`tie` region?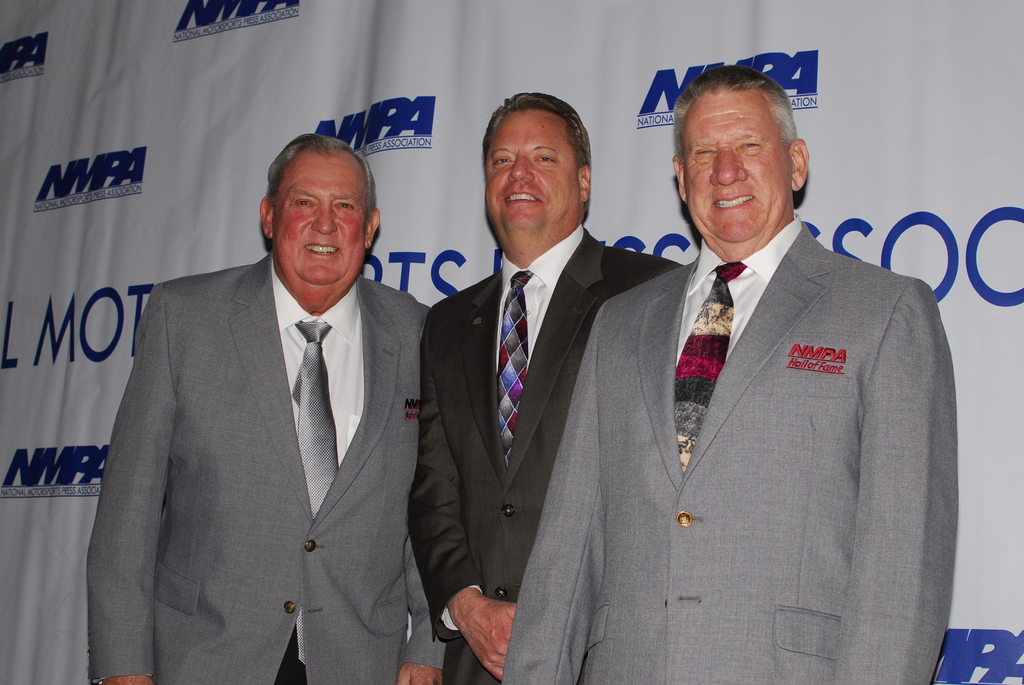
673:256:747:473
